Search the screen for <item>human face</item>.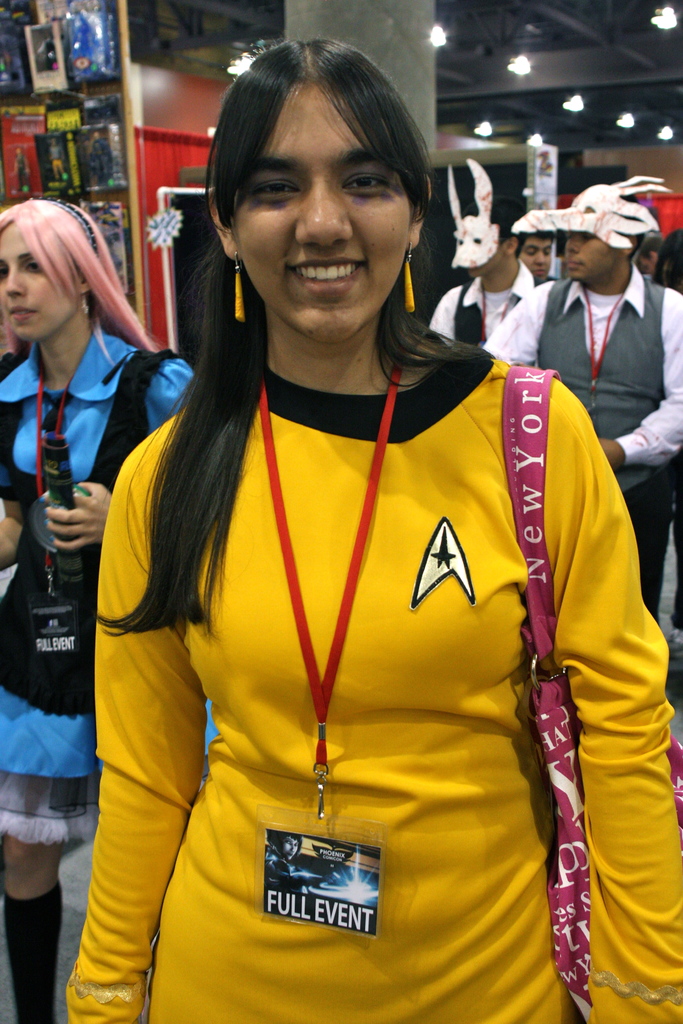
Found at bbox=[281, 835, 300, 867].
